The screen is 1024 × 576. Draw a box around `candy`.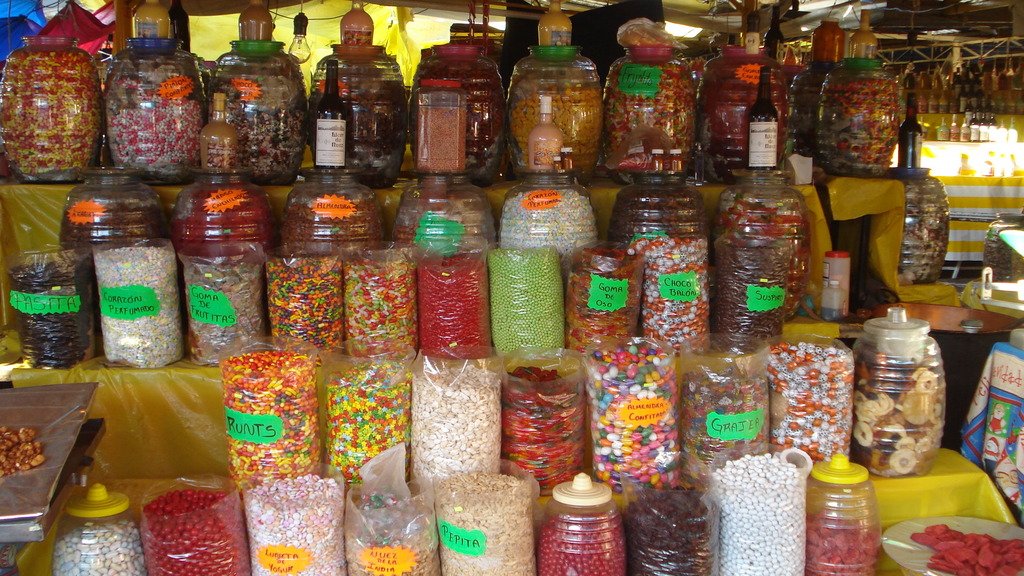
[x1=787, y1=348, x2=860, y2=465].
